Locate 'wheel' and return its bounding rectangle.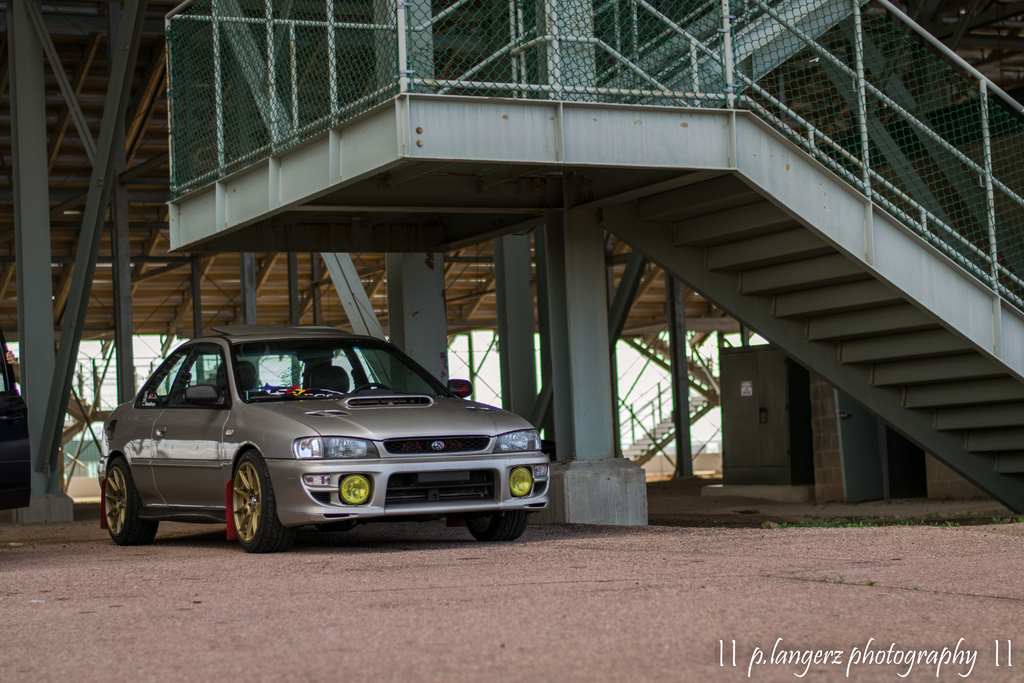
(466,511,534,544).
